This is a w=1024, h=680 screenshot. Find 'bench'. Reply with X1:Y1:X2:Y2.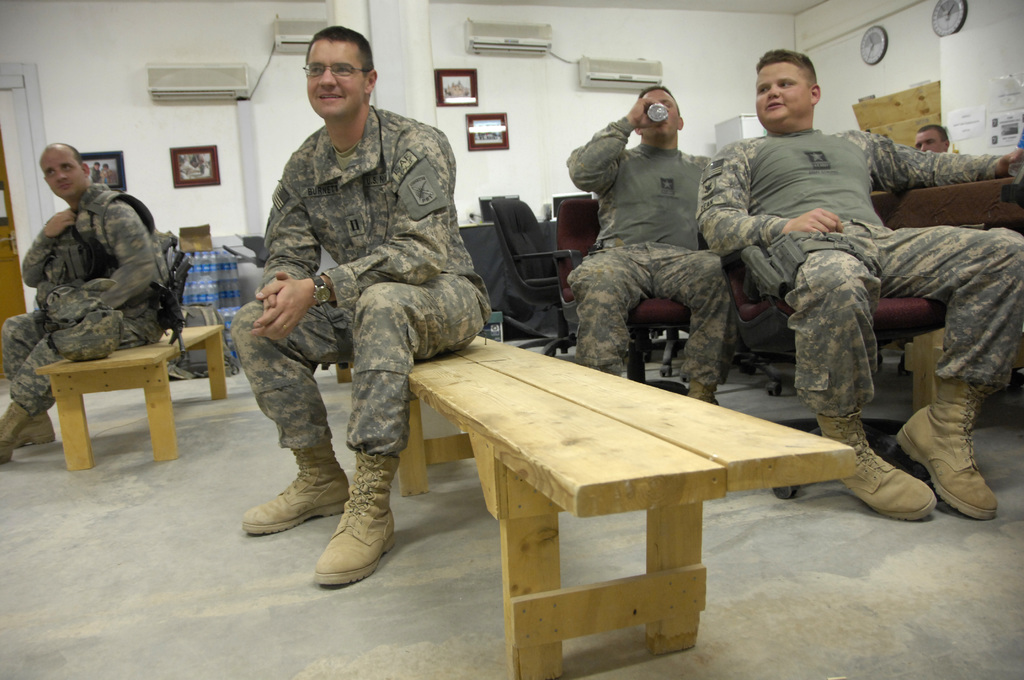
401:323:845:679.
